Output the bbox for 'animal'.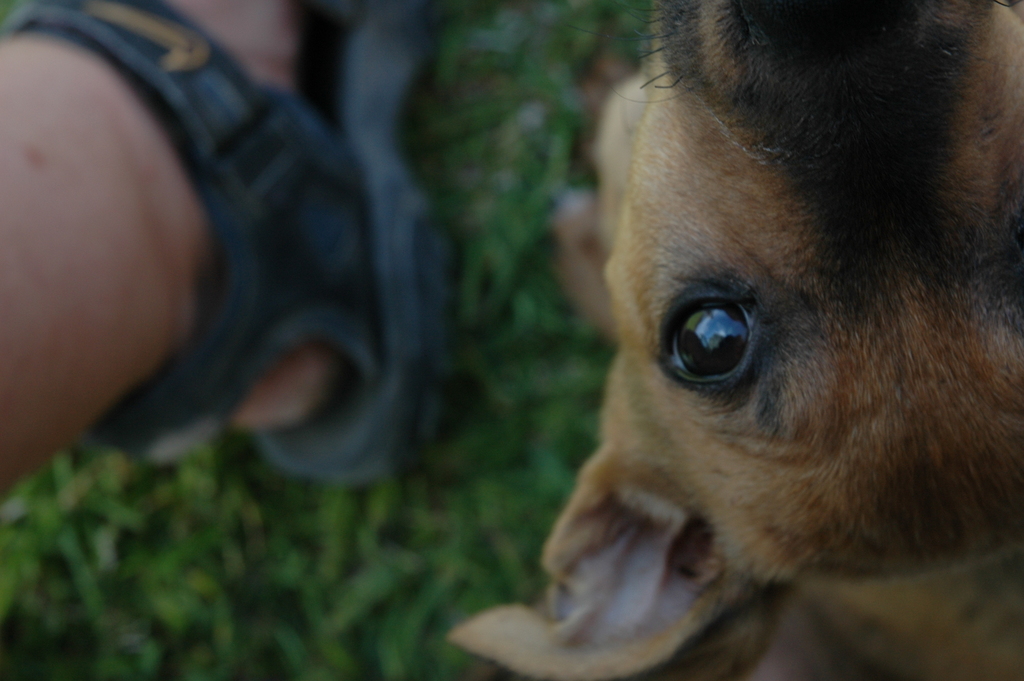
<box>455,0,1023,680</box>.
